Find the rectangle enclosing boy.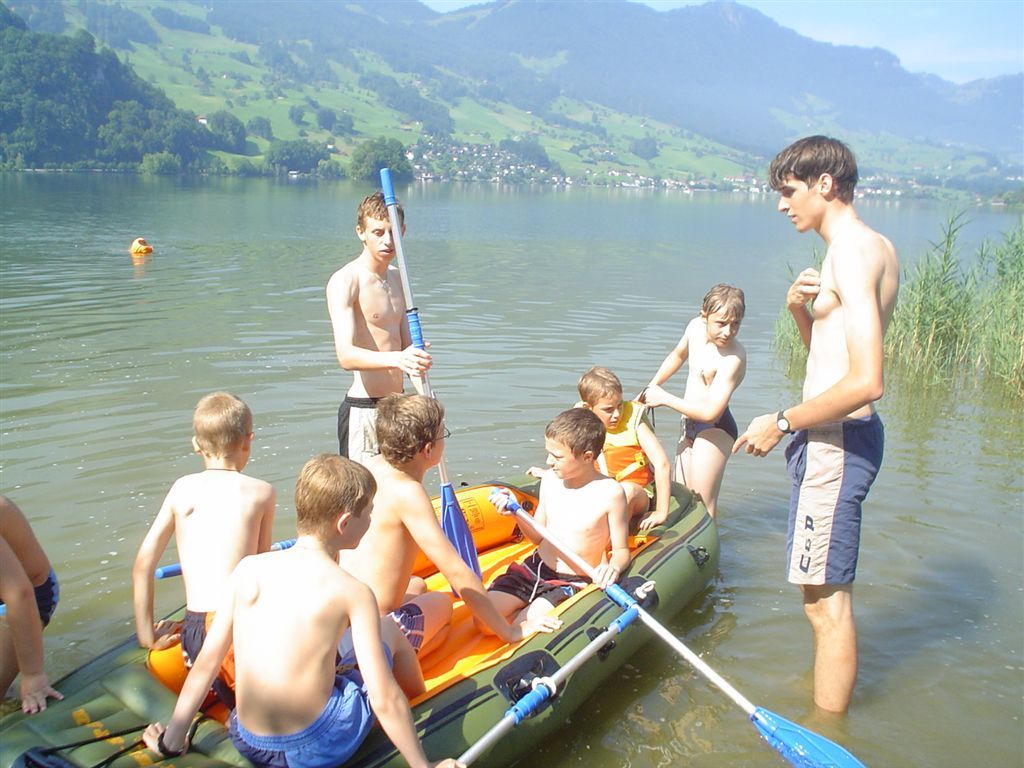
crop(630, 290, 747, 522).
